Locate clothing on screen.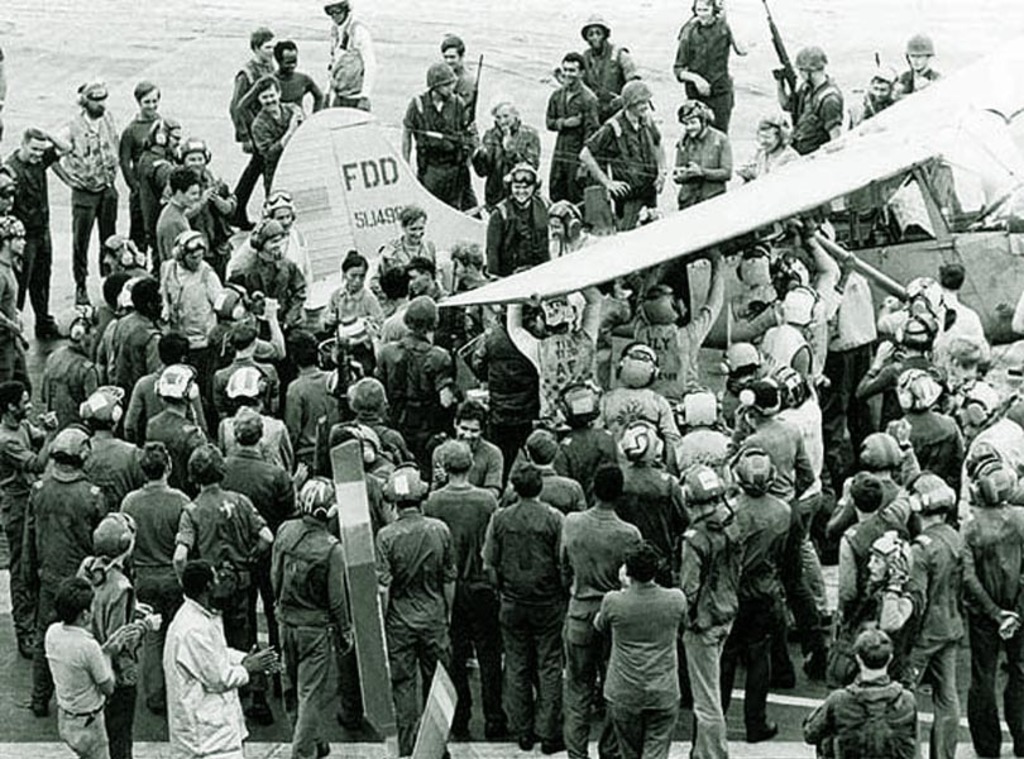
On screen at rect(485, 195, 554, 278).
